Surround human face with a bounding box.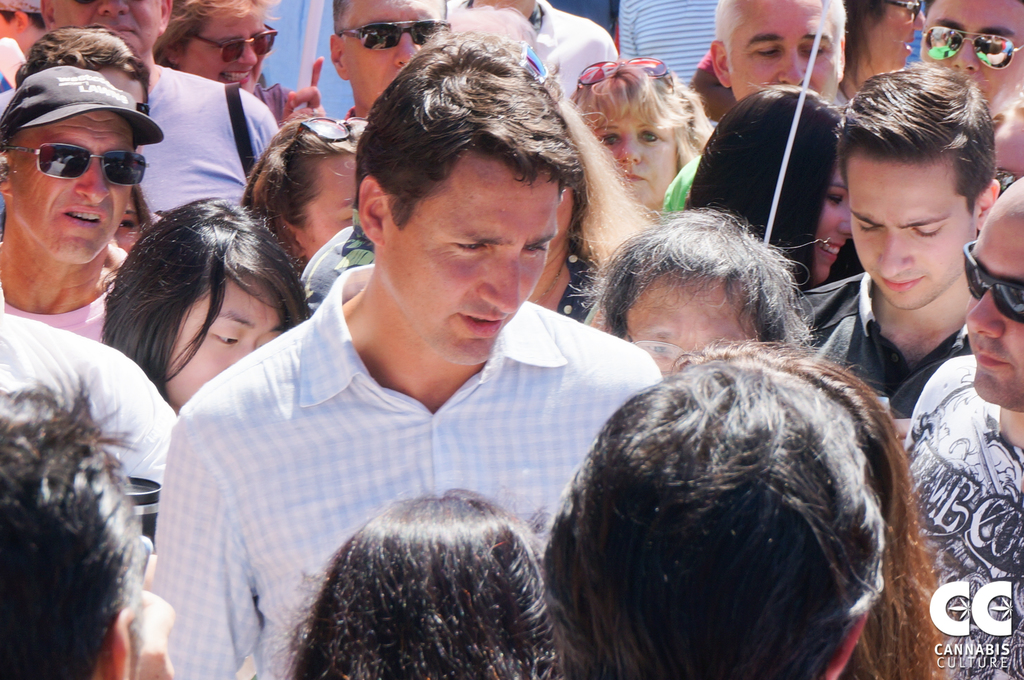
crop(916, 0, 1023, 119).
